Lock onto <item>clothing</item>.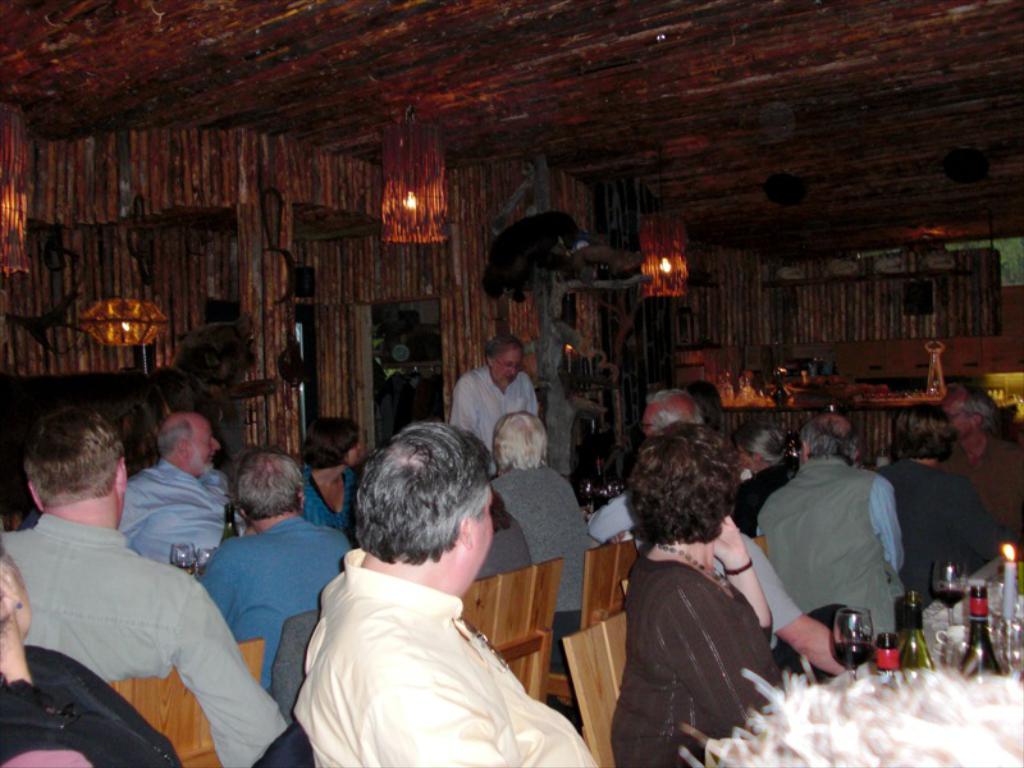
Locked: bbox=[759, 454, 906, 636].
